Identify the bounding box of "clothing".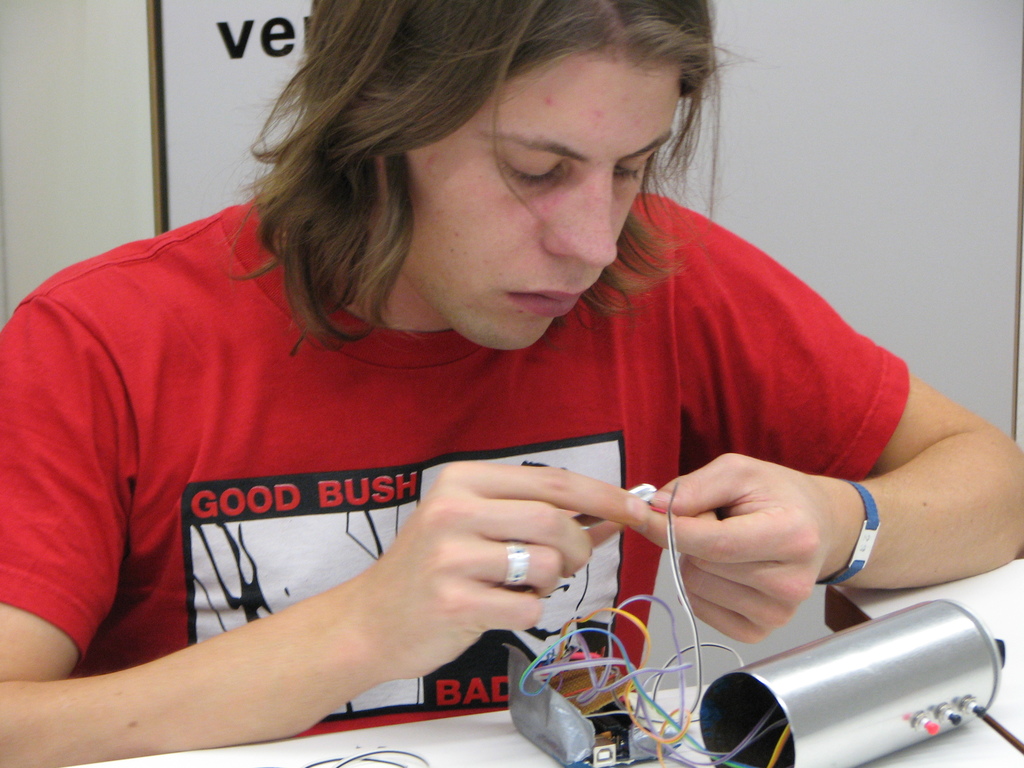
box(74, 154, 909, 743).
